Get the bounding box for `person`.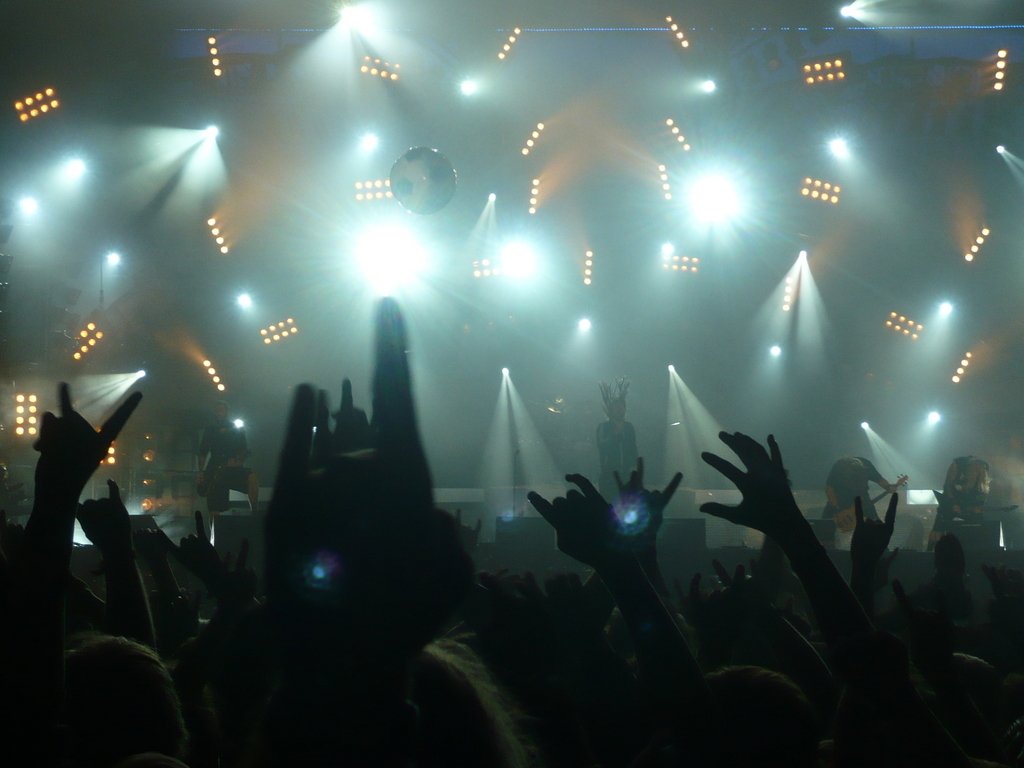
<region>940, 453, 999, 537</region>.
